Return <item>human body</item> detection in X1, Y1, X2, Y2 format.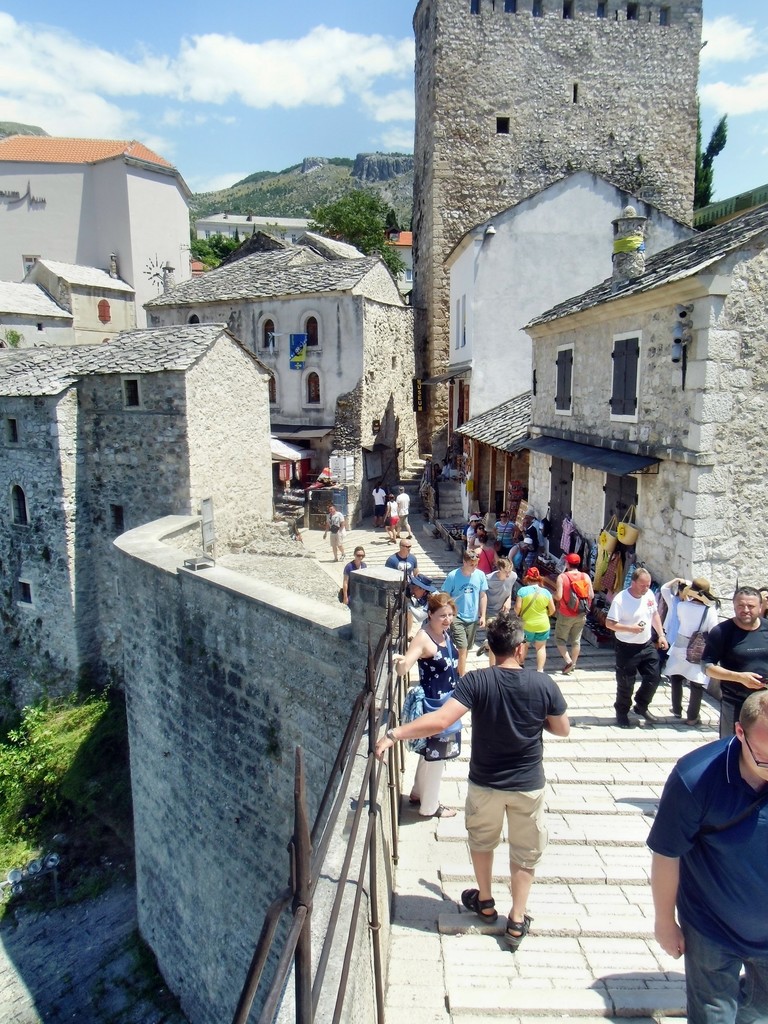
381, 495, 397, 549.
